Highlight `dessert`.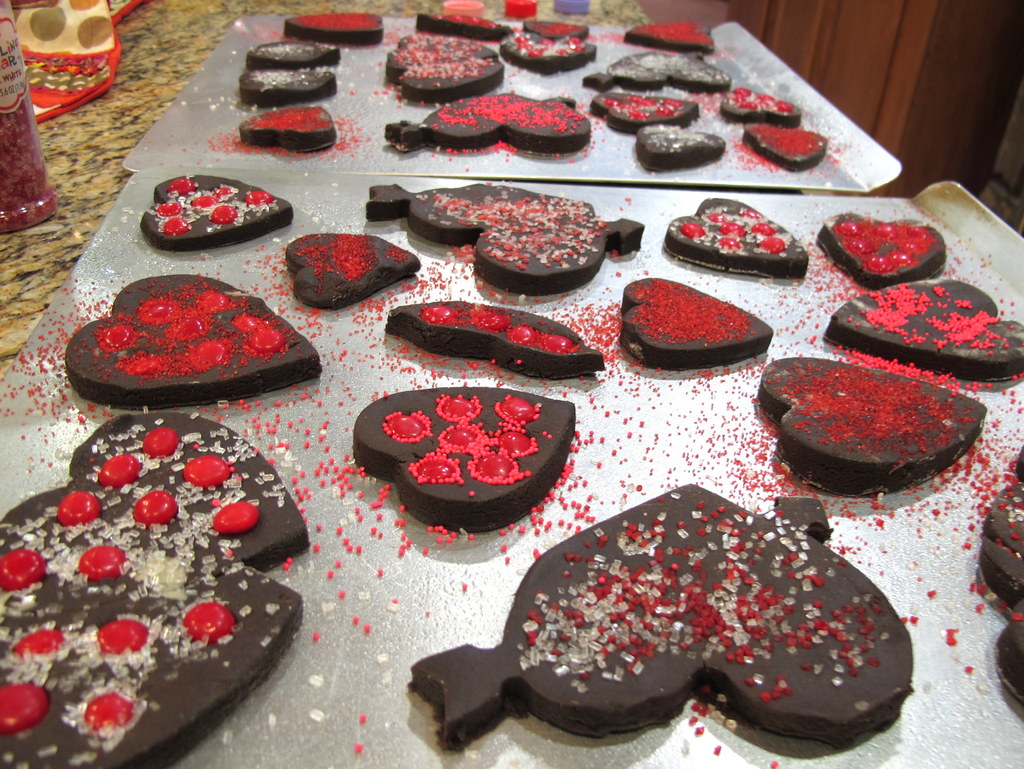
Highlighted region: <bbox>756, 358, 988, 498</bbox>.
